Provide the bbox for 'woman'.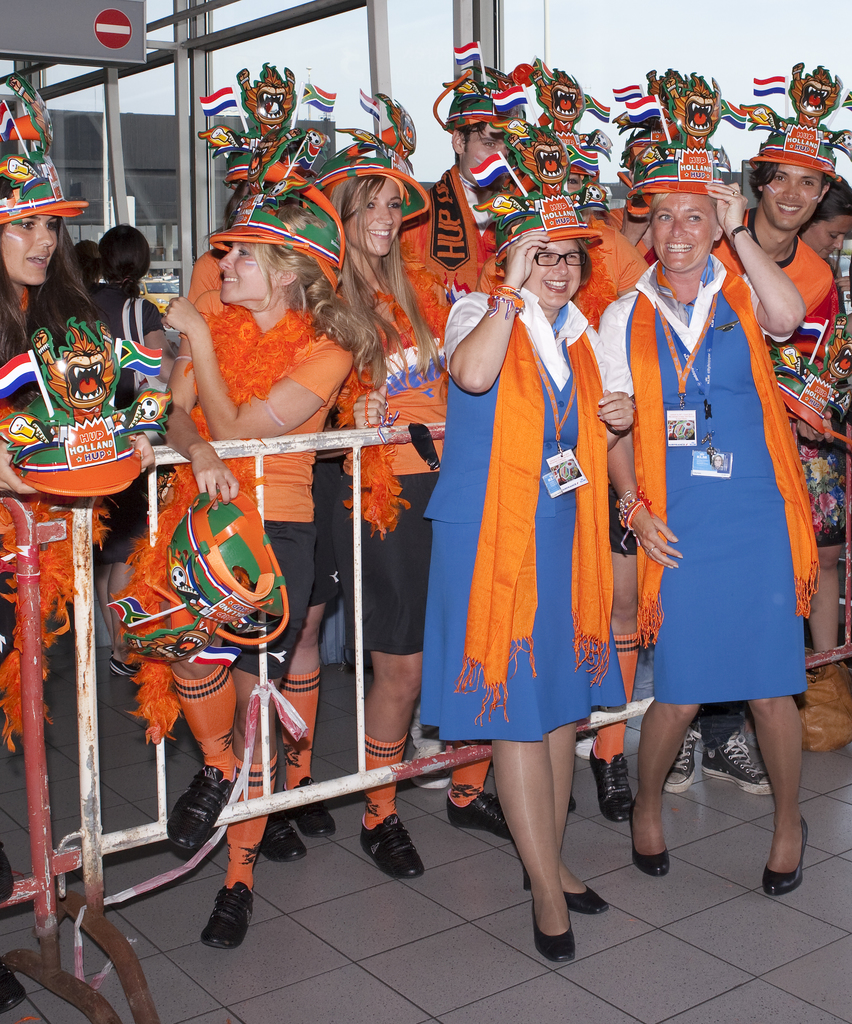
pyautogui.locateOnScreen(606, 171, 830, 861).
